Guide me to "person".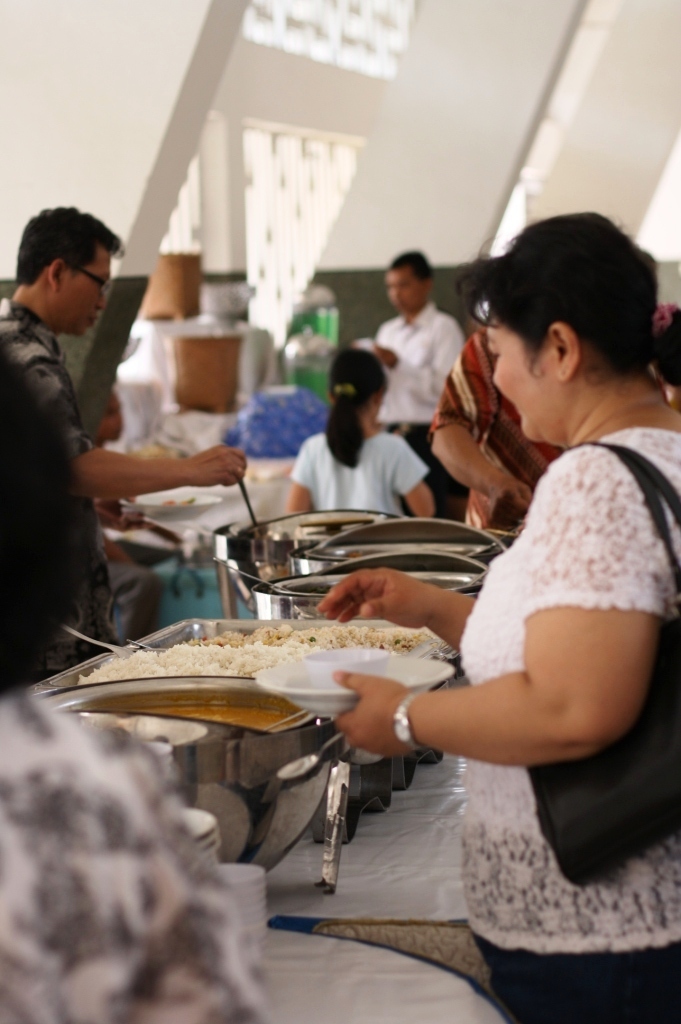
Guidance: region(365, 257, 476, 512).
